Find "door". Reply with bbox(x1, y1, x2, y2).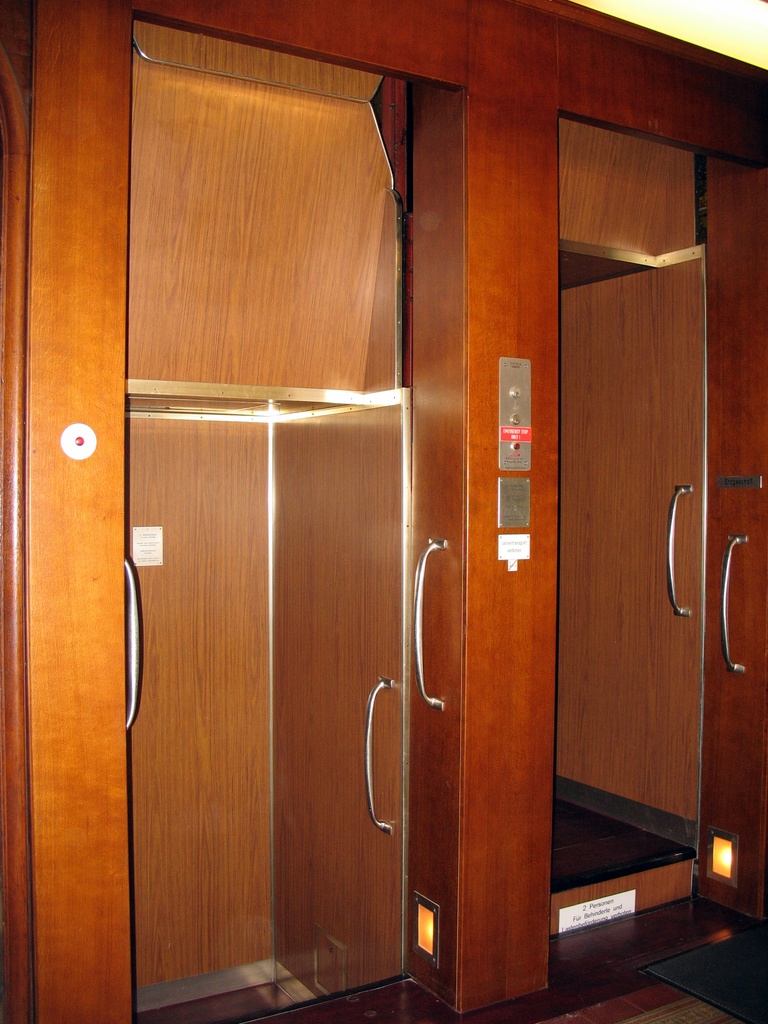
bbox(124, 417, 276, 1006).
